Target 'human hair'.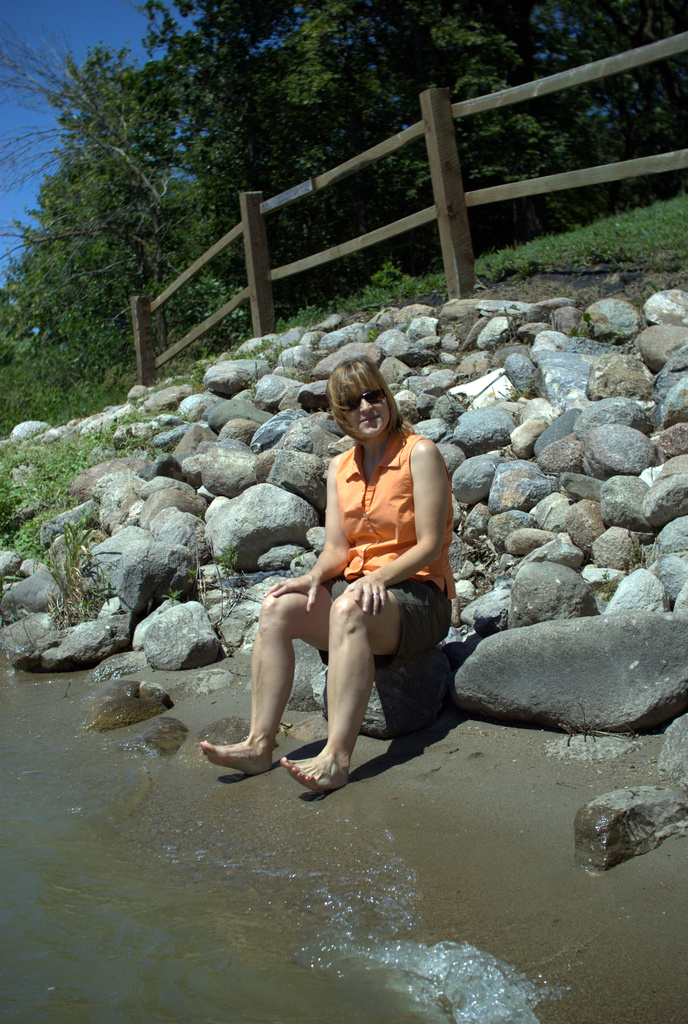
Target region: <region>321, 353, 408, 435</region>.
